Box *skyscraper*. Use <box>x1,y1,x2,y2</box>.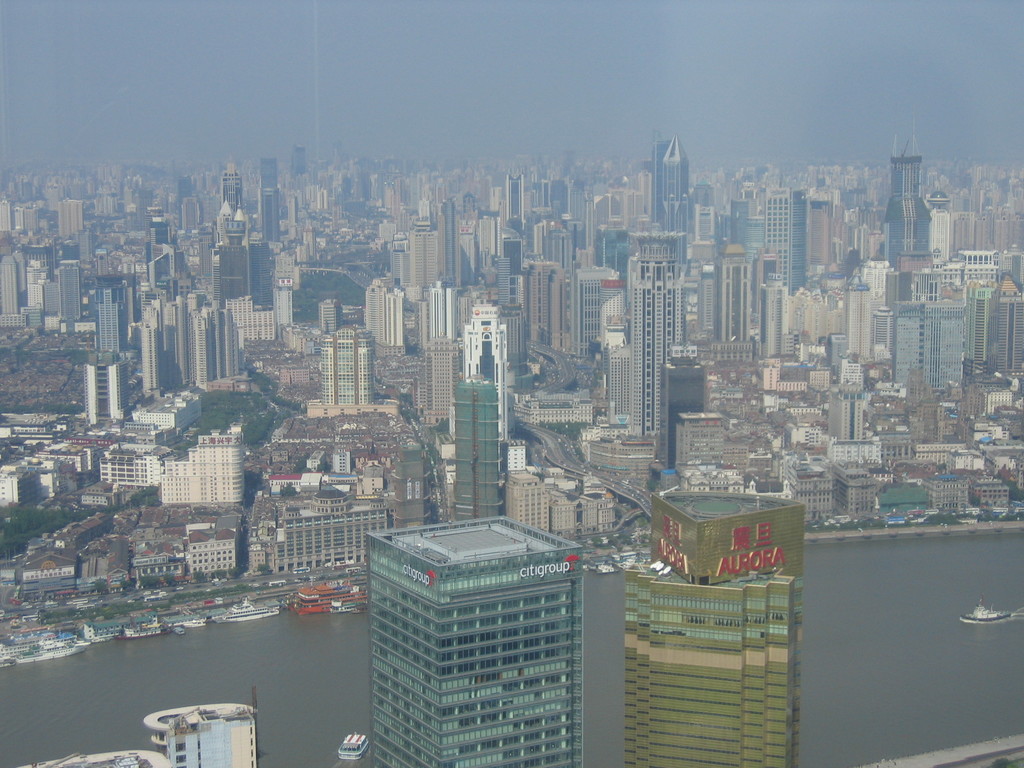
<box>148,225,171,261</box>.
